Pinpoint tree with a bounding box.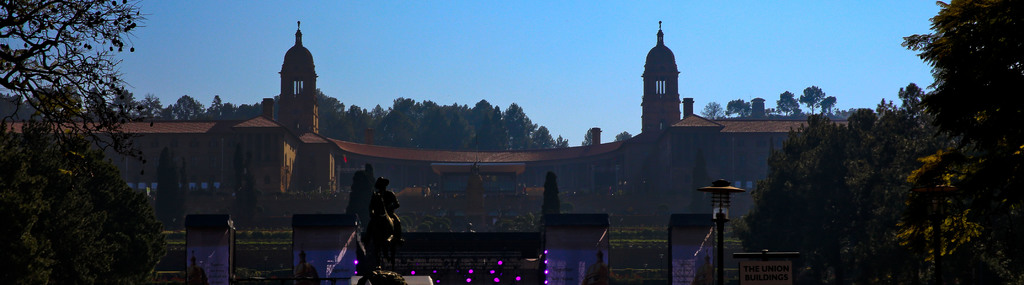
800/84/840/121.
